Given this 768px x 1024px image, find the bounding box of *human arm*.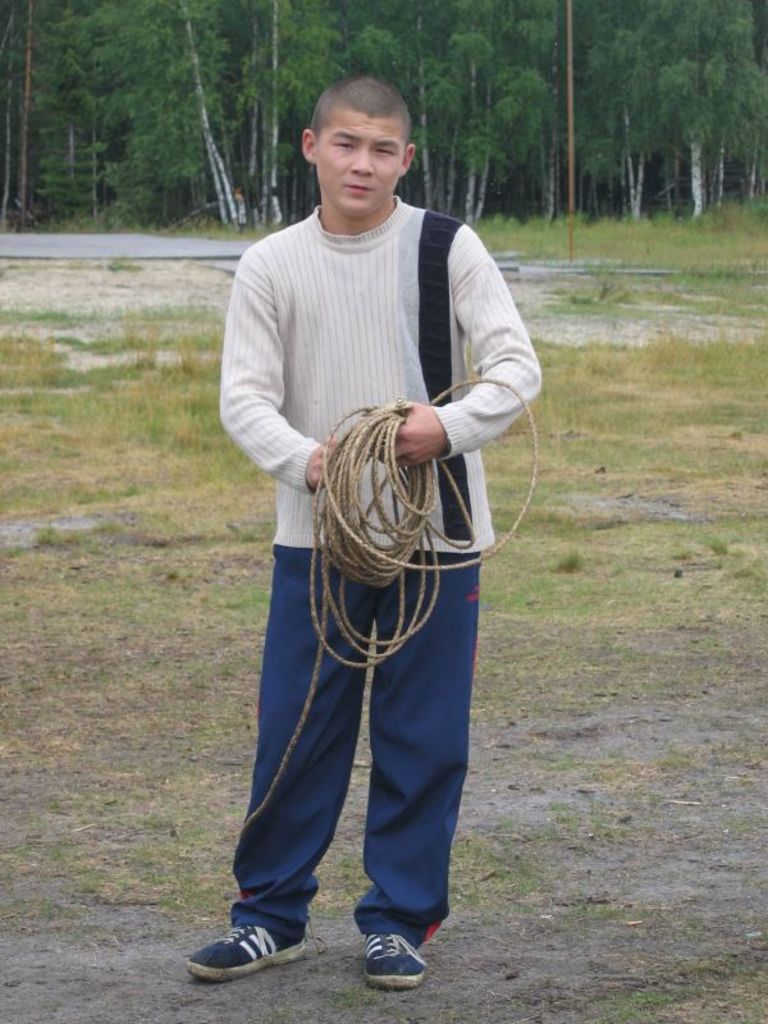
371,227,545,470.
